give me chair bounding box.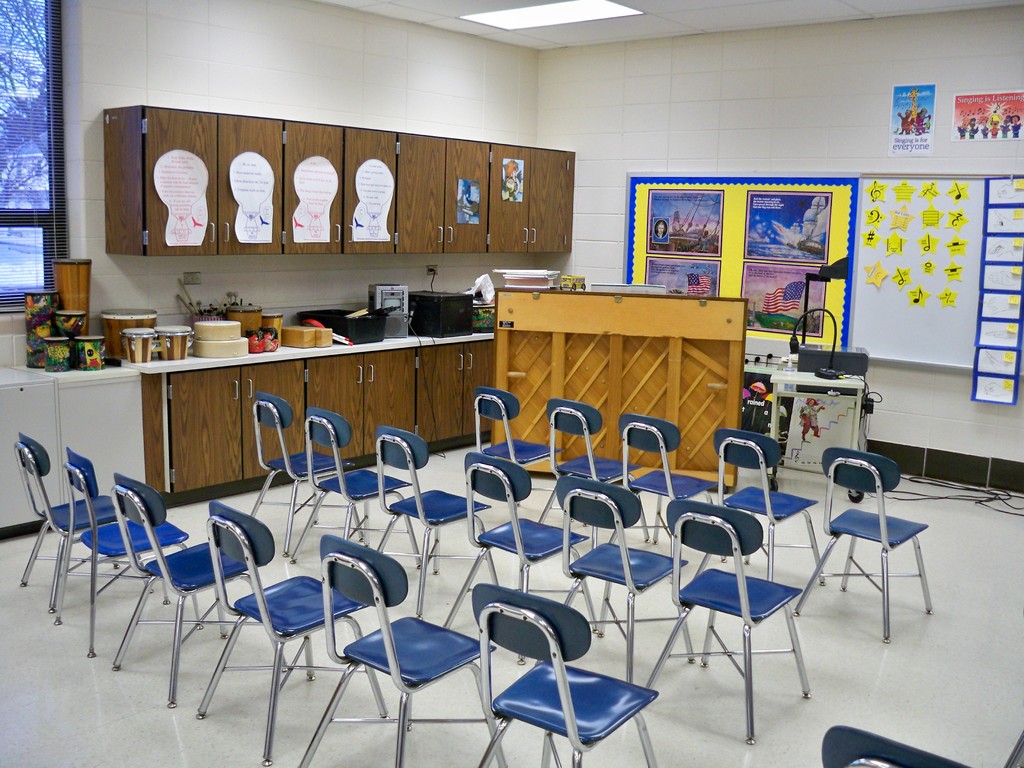
(x1=13, y1=425, x2=118, y2=611).
